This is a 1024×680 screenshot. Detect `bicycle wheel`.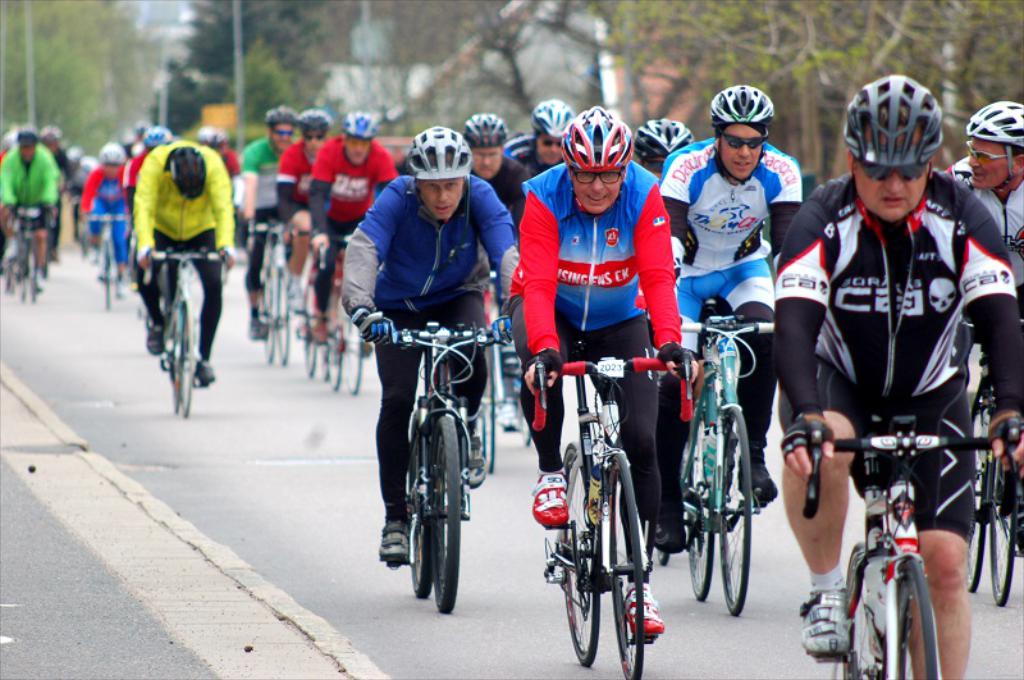
pyautogui.locateOnScreen(837, 544, 868, 679).
